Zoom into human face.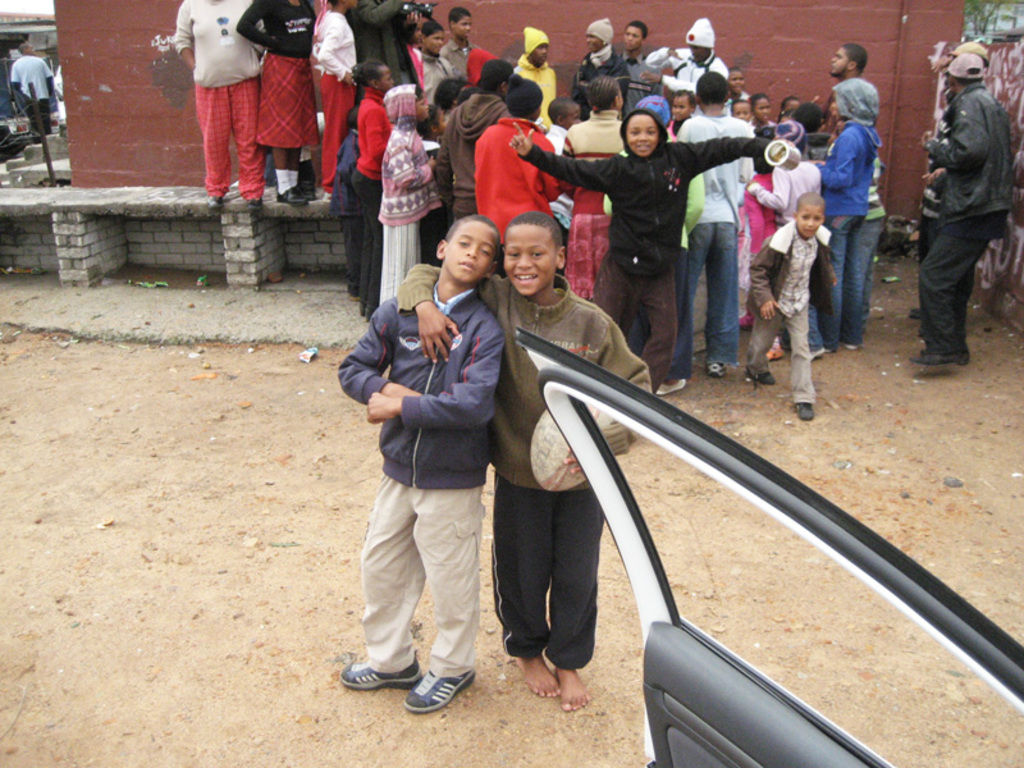
Zoom target: (620, 22, 644, 56).
